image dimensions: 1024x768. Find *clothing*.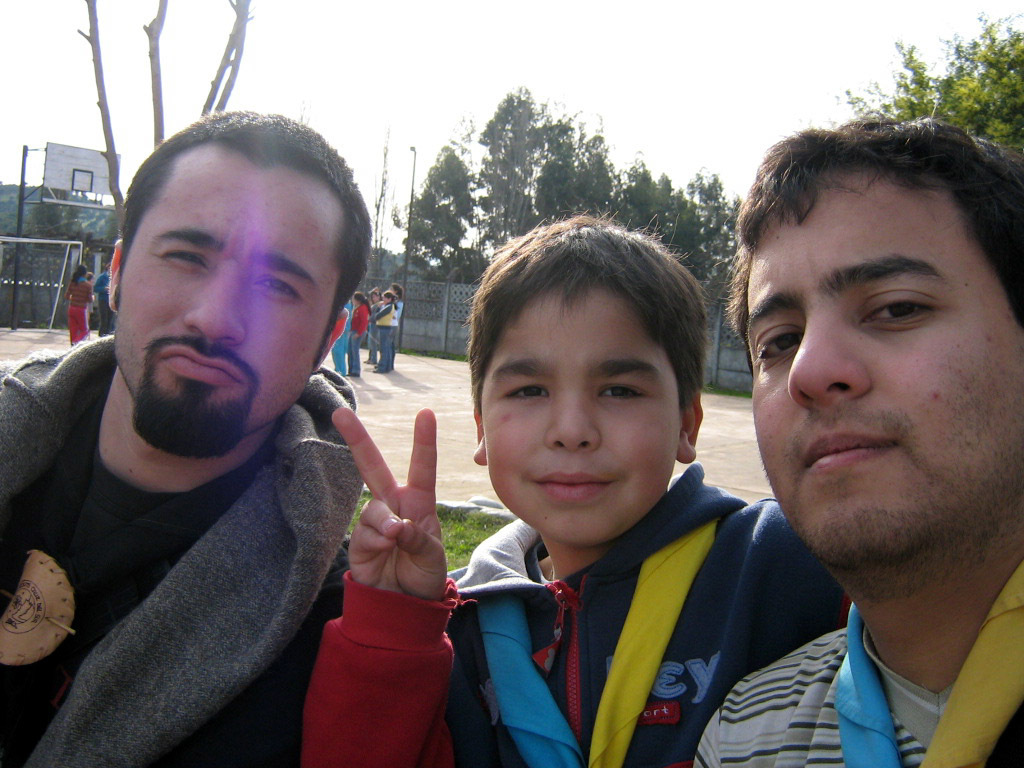
box(301, 458, 856, 767).
